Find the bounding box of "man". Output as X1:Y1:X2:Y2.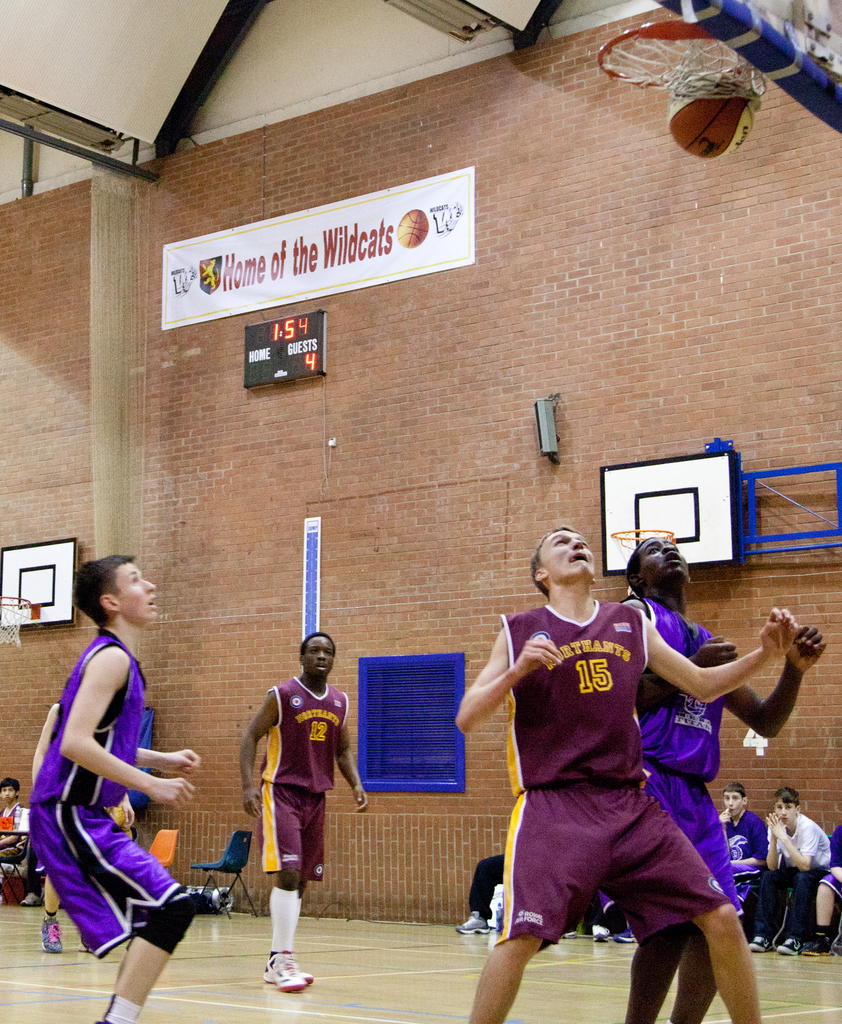
621:536:828:1023.
